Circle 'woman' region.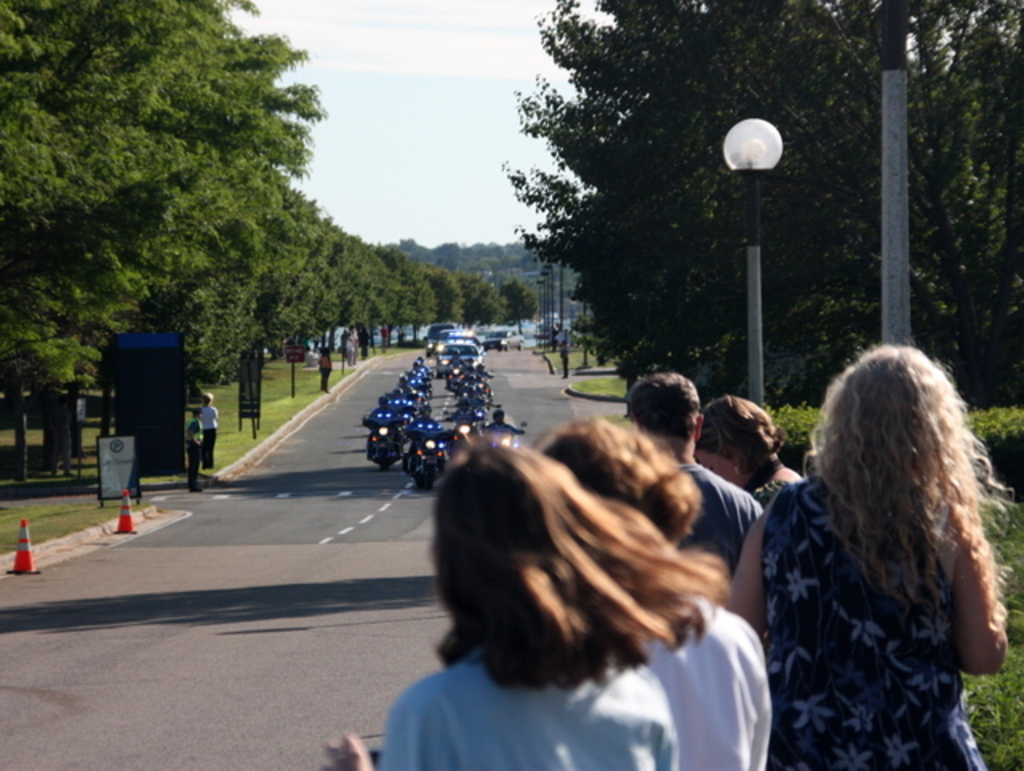
Region: {"left": 694, "top": 397, "right": 802, "bottom": 504}.
